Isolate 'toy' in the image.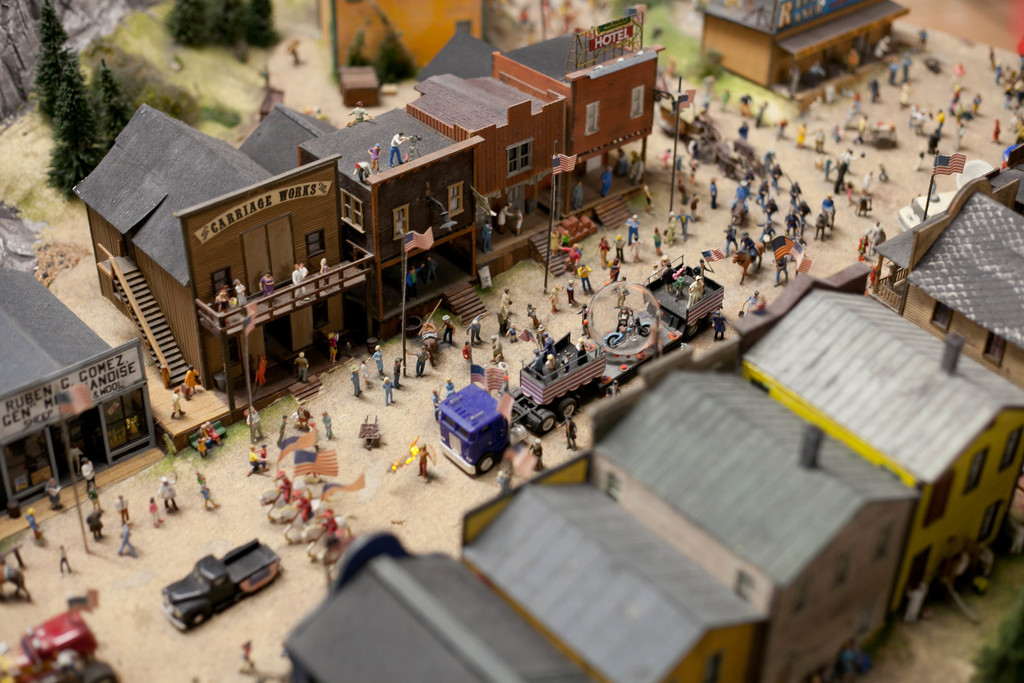
Isolated region: 801/203/811/236.
